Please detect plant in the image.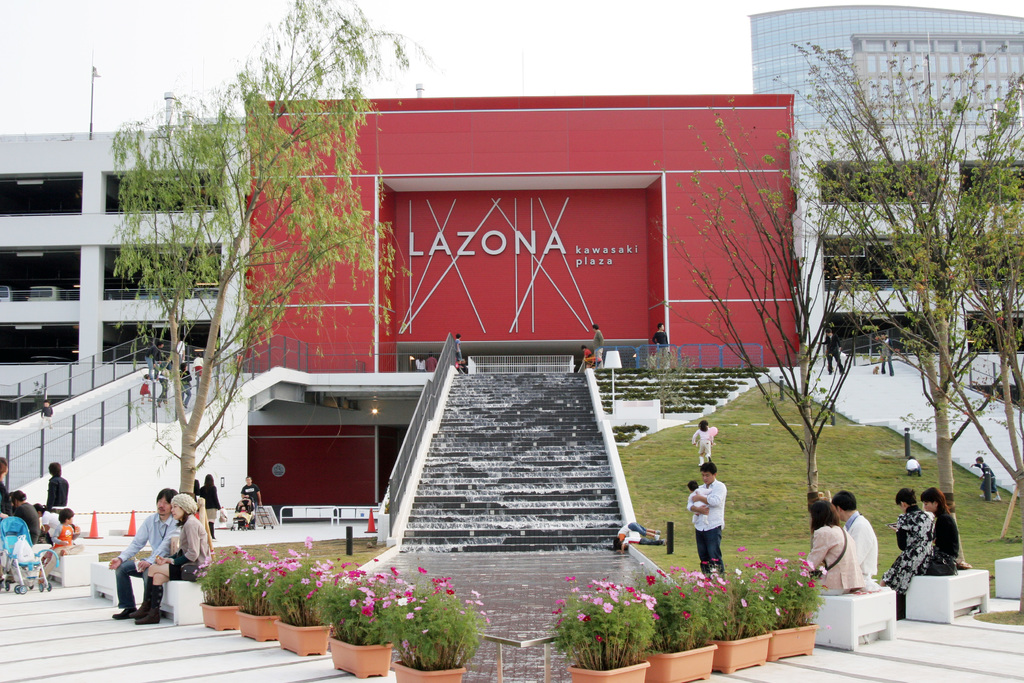
[641, 567, 726, 652].
